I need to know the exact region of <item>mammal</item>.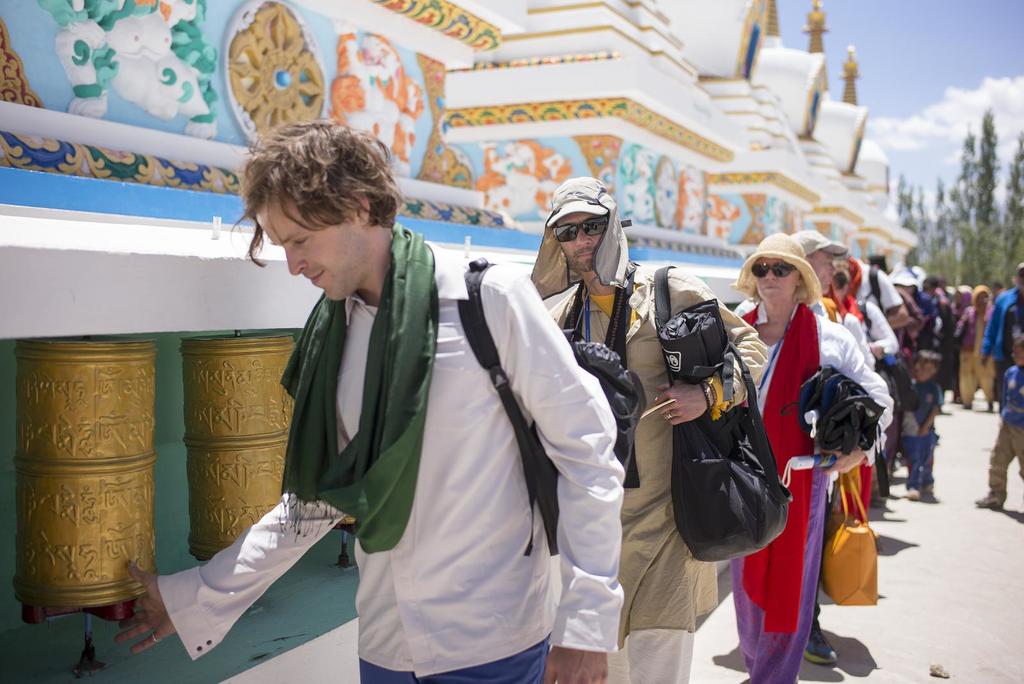
Region: rect(215, 145, 630, 672).
